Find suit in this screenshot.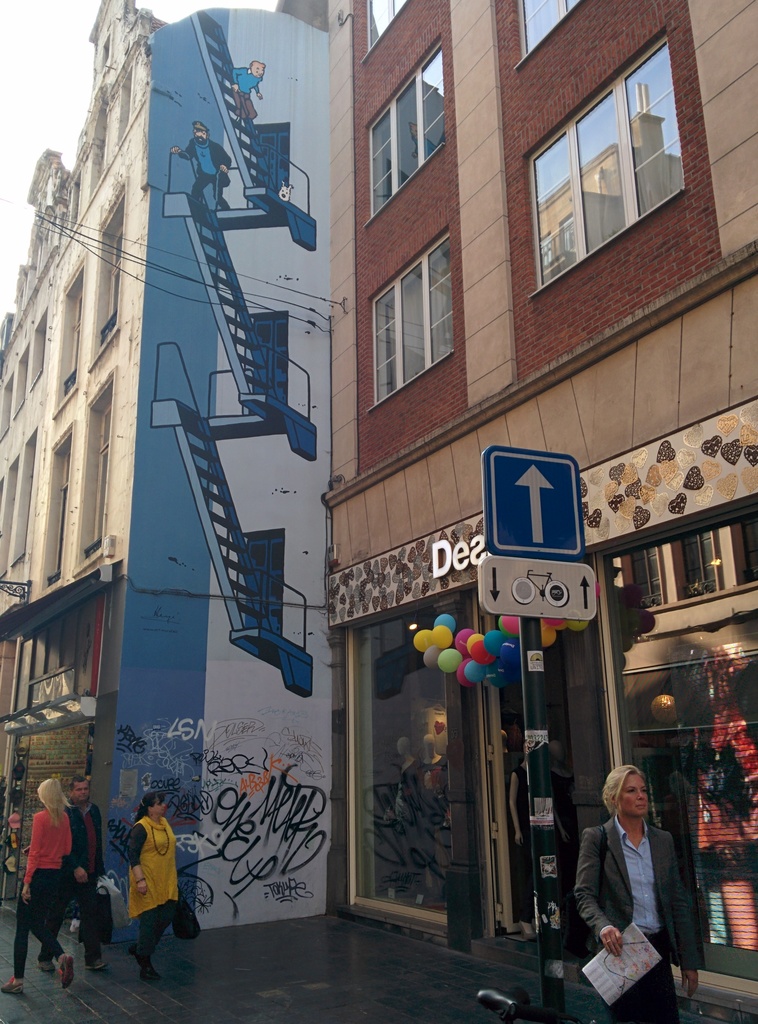
The bounding box for suit is bbox=[572, 777, 692, 973].
